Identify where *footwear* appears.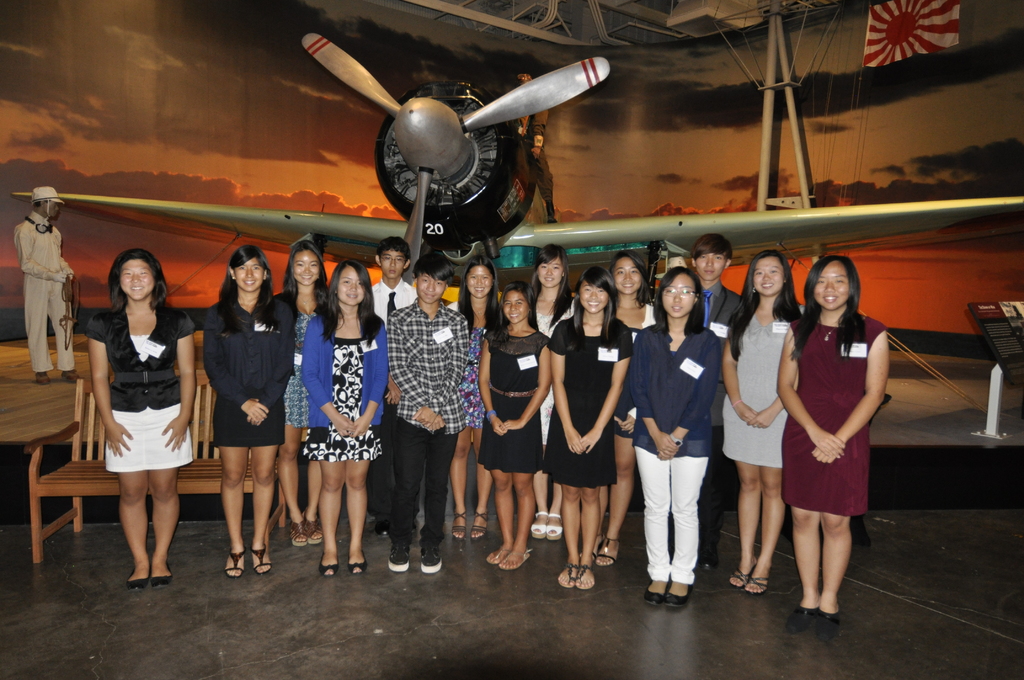
Appears at bbox=(492, 549, 506, 563).
